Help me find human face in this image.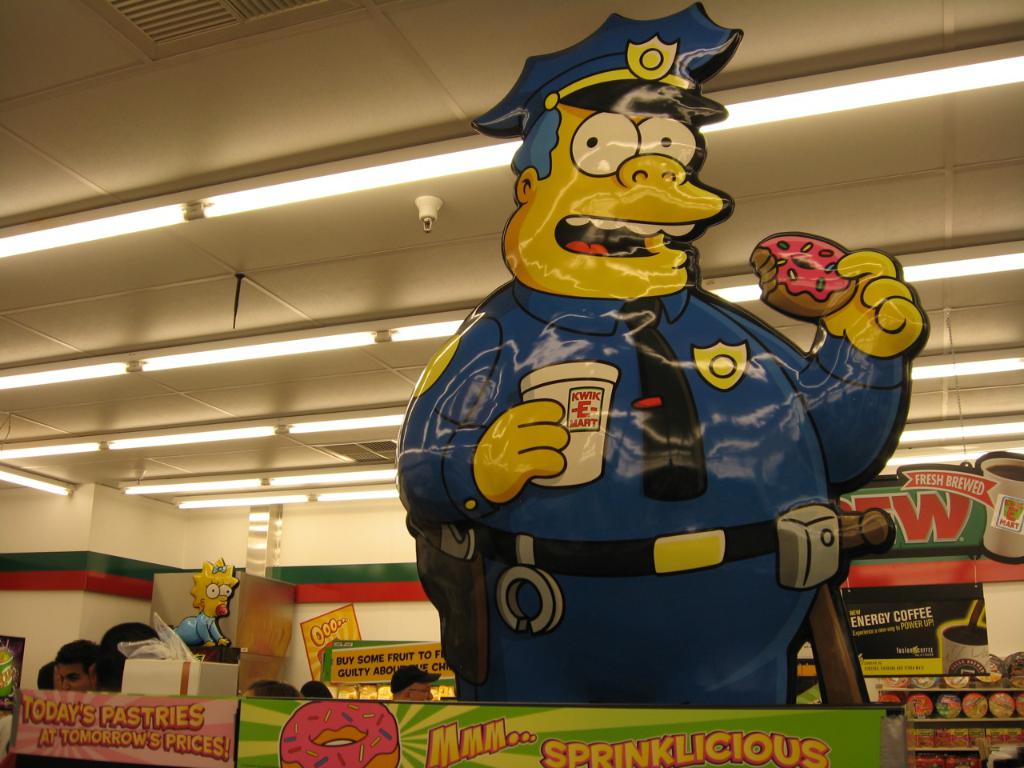
Found it: left=202, top=581, right=232, bottom=619.
